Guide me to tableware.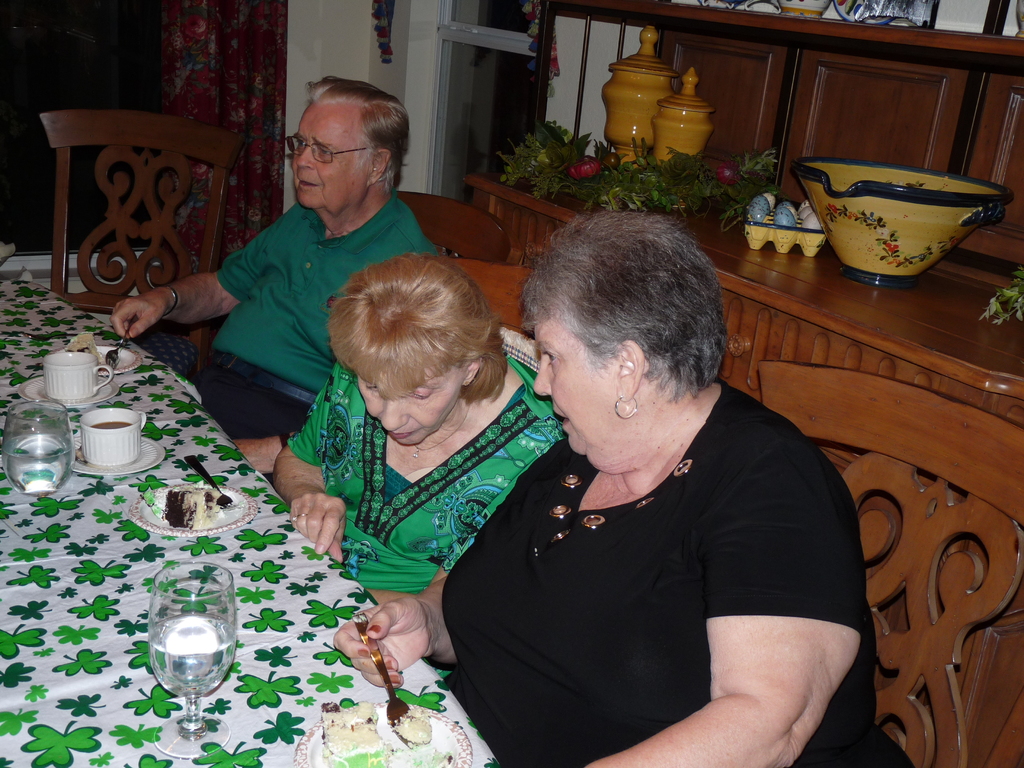
Guidance: [x1=76, y1=406, x2=149, y2=463].
